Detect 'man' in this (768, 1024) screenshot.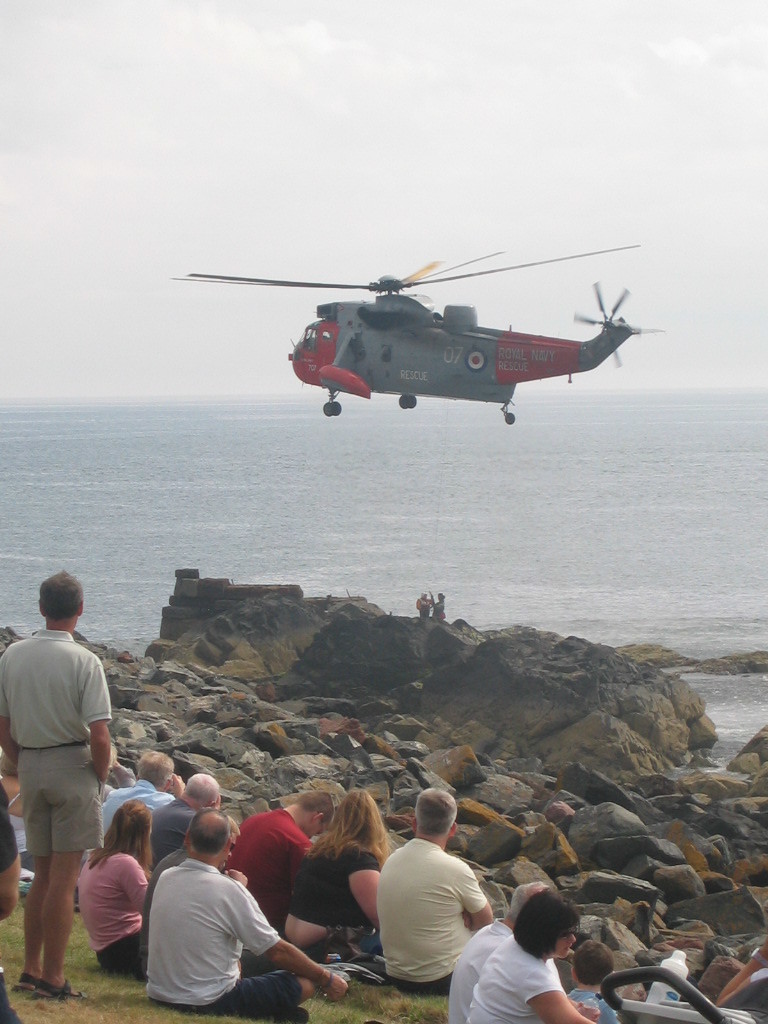
Detection: (0,576,113,1001).
